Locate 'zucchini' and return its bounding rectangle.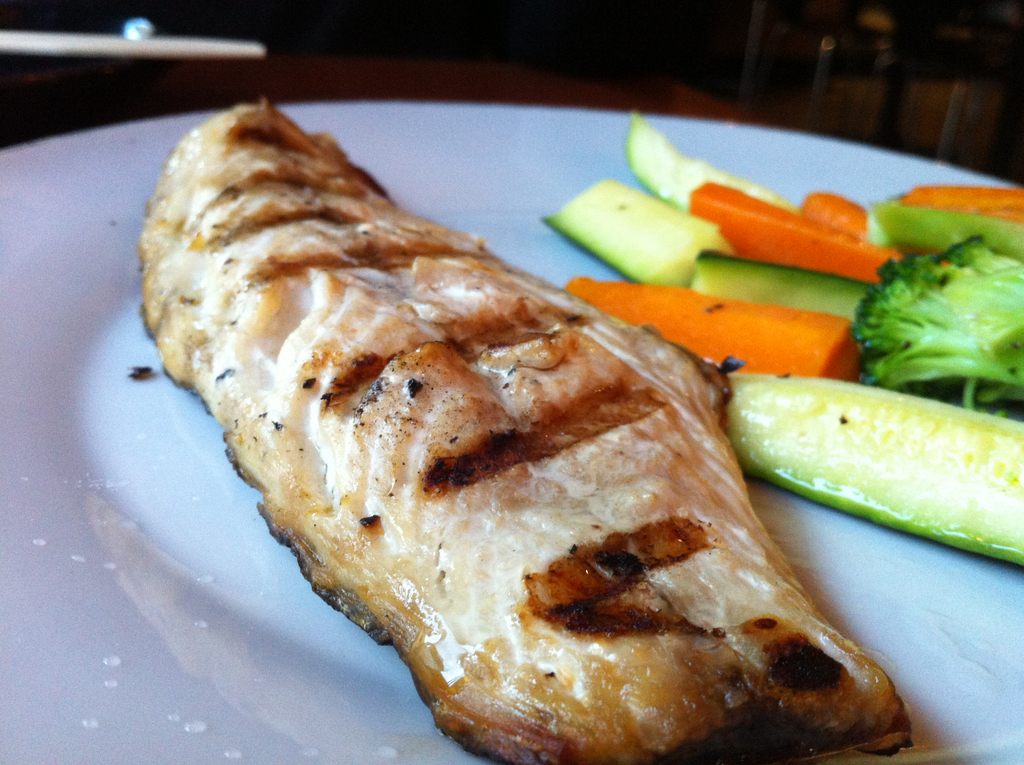
BBox(533, 172, 732, 298).
